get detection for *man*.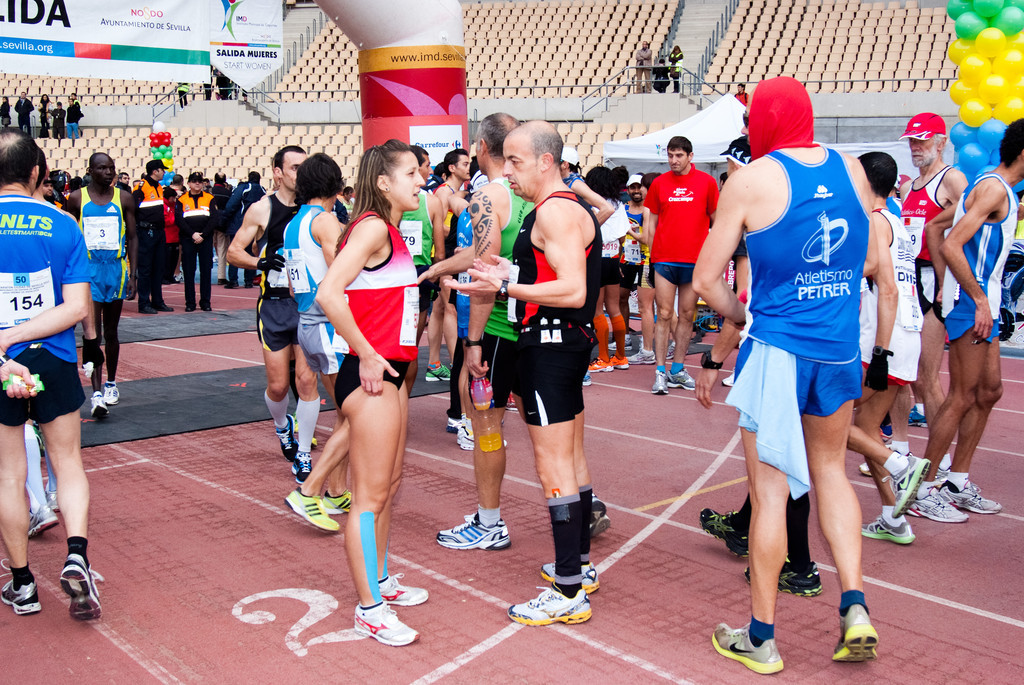
Detection: bbox=[227, 140, 343, 484].
